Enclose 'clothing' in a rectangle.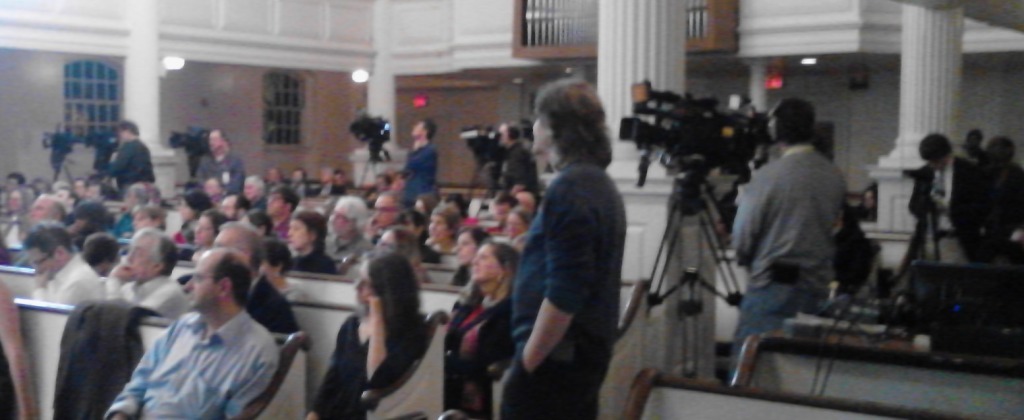
[0,209,22,265].
